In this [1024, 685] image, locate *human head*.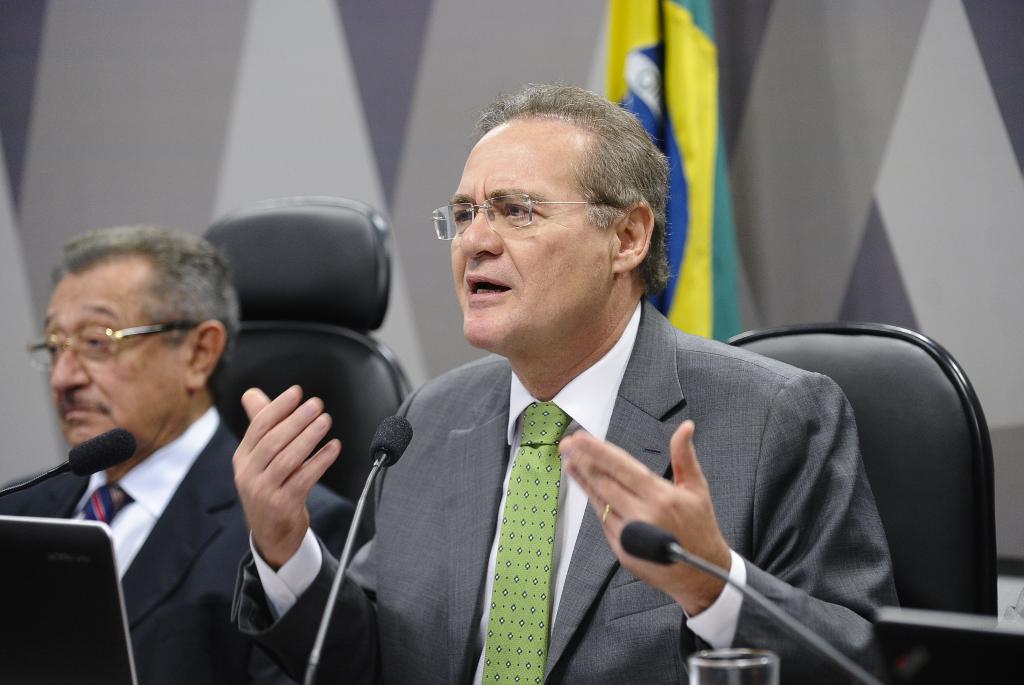
Bounding box: 42,222,239,459.
